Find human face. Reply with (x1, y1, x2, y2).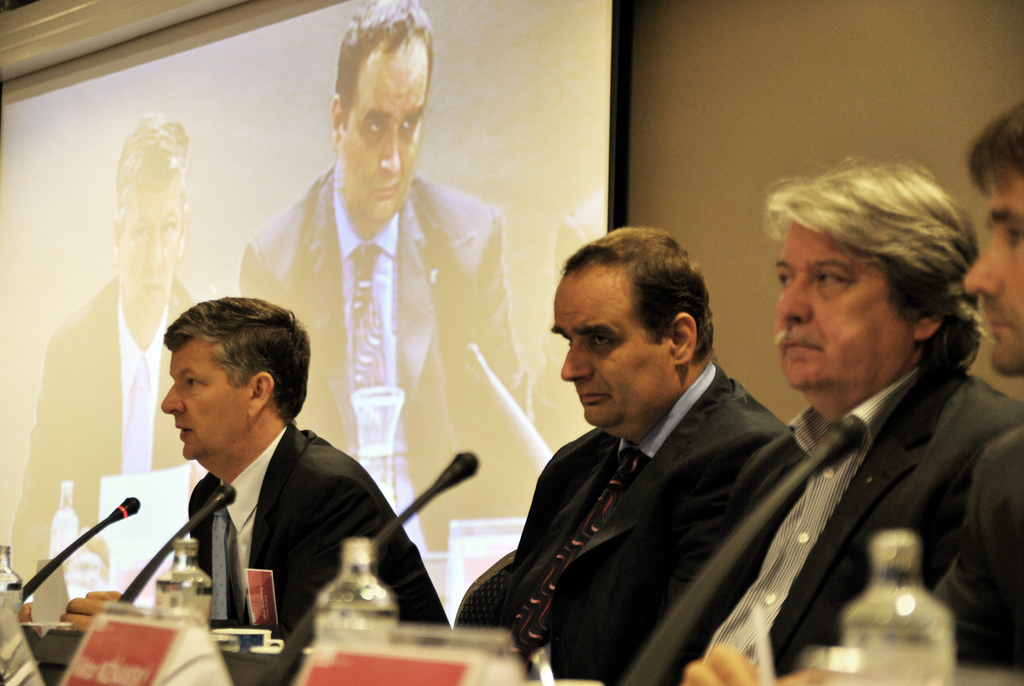
(558, 281, 666, 437).
